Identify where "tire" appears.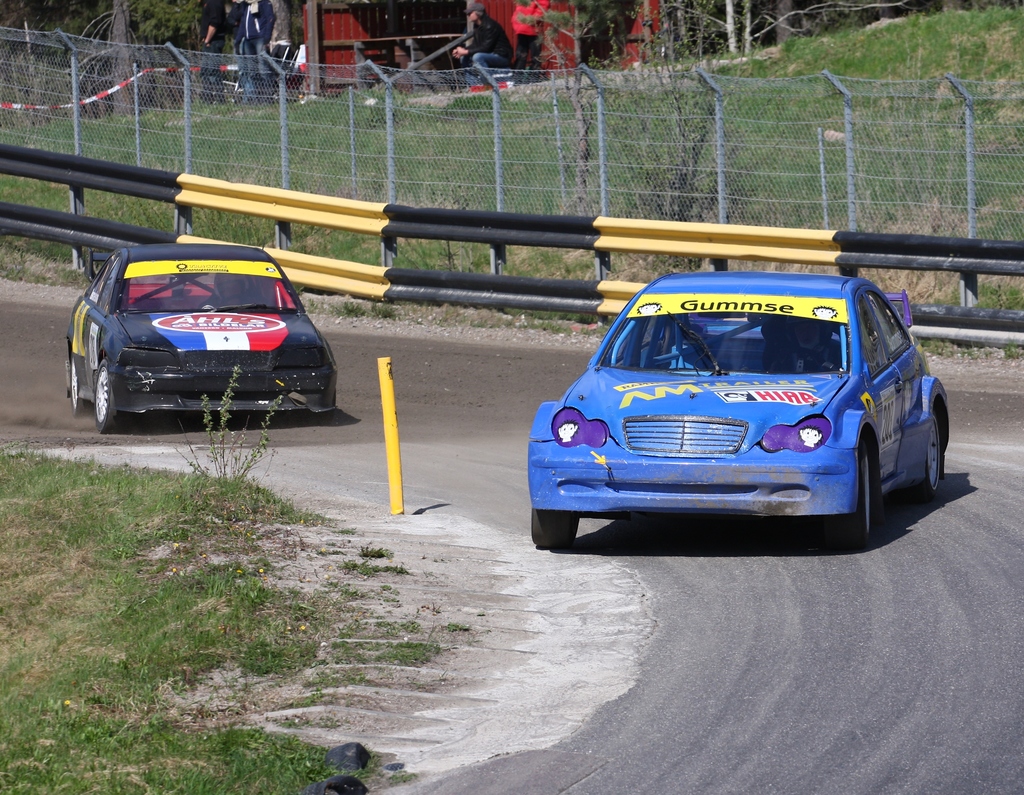
Appears at [909, 412, 941, 501].
